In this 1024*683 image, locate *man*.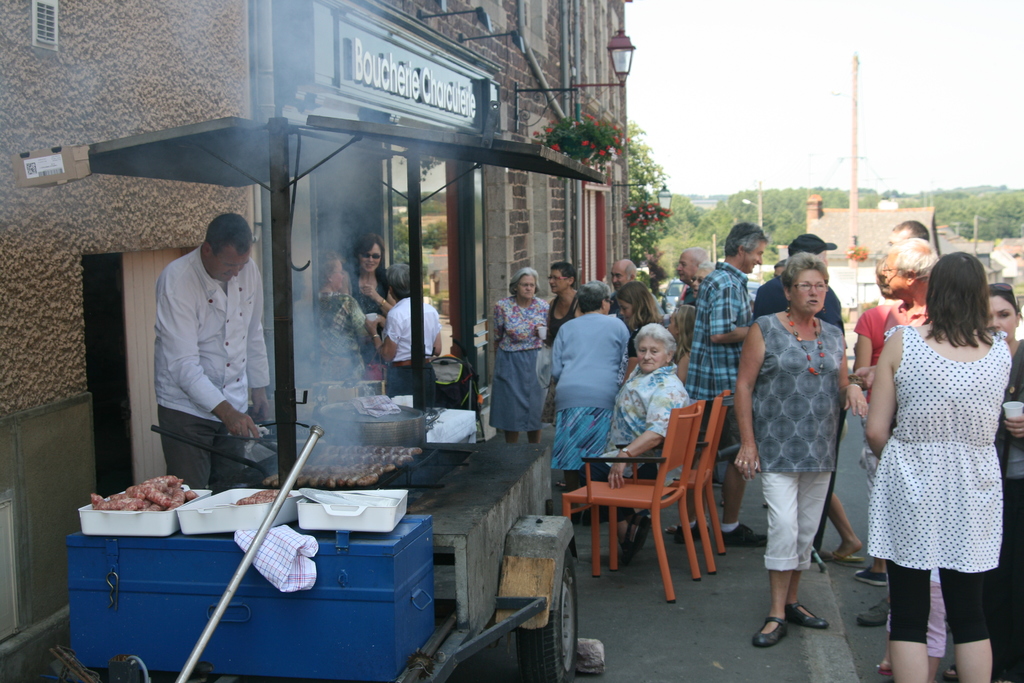
Bounding box: 877, 235, 948, 377.
